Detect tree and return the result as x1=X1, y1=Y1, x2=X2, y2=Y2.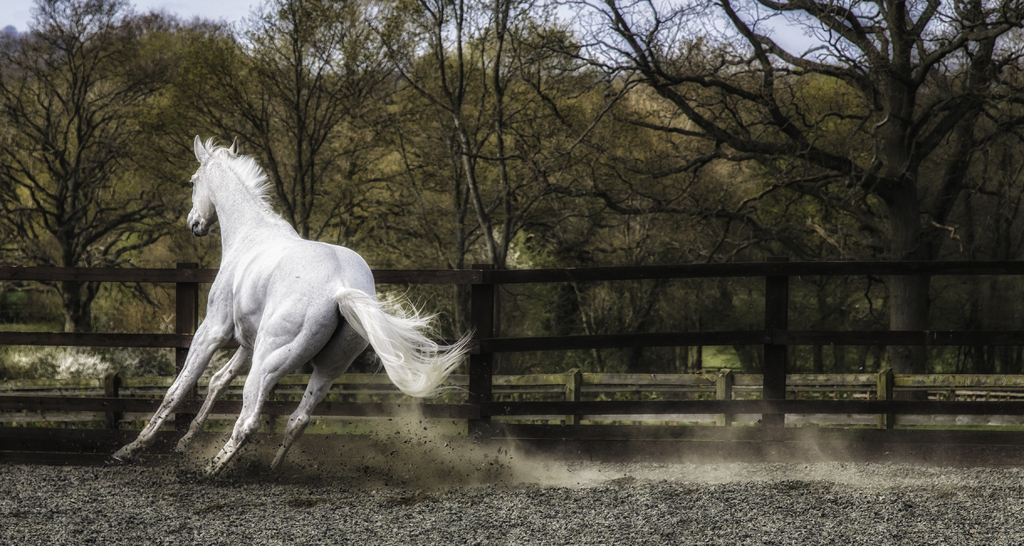
x1=554, y1=0, x2=1023, y2=373.
